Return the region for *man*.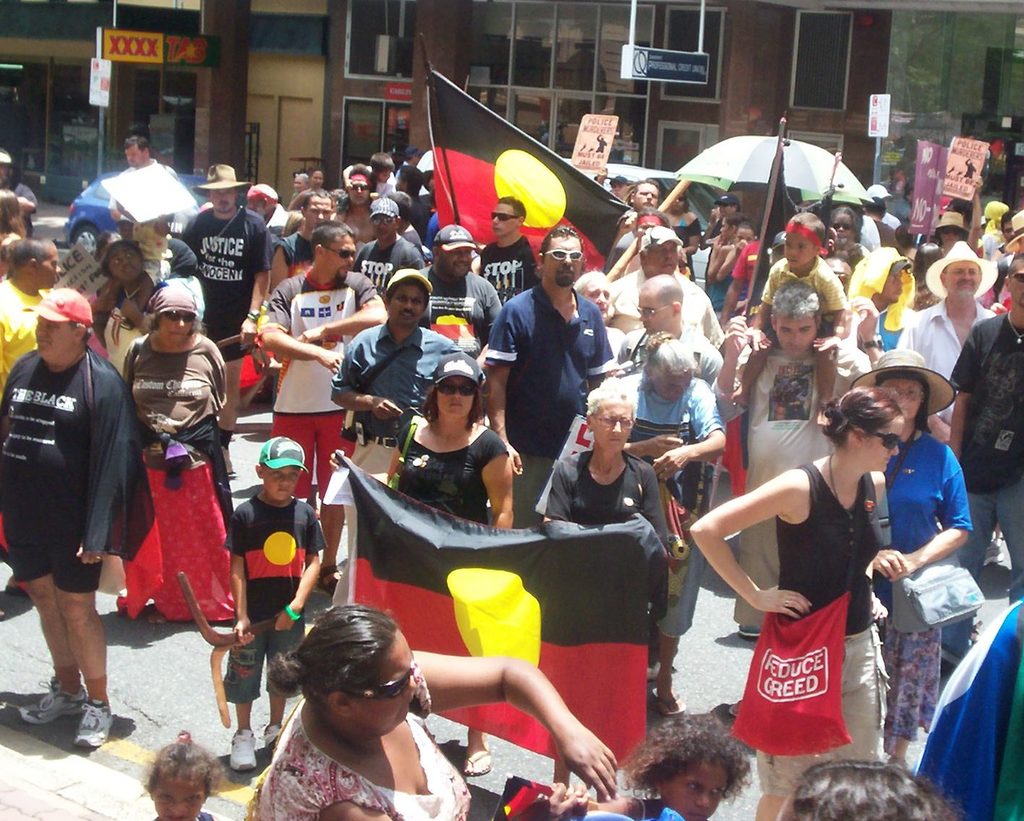
bbox=(274, 184, 341, 281).
